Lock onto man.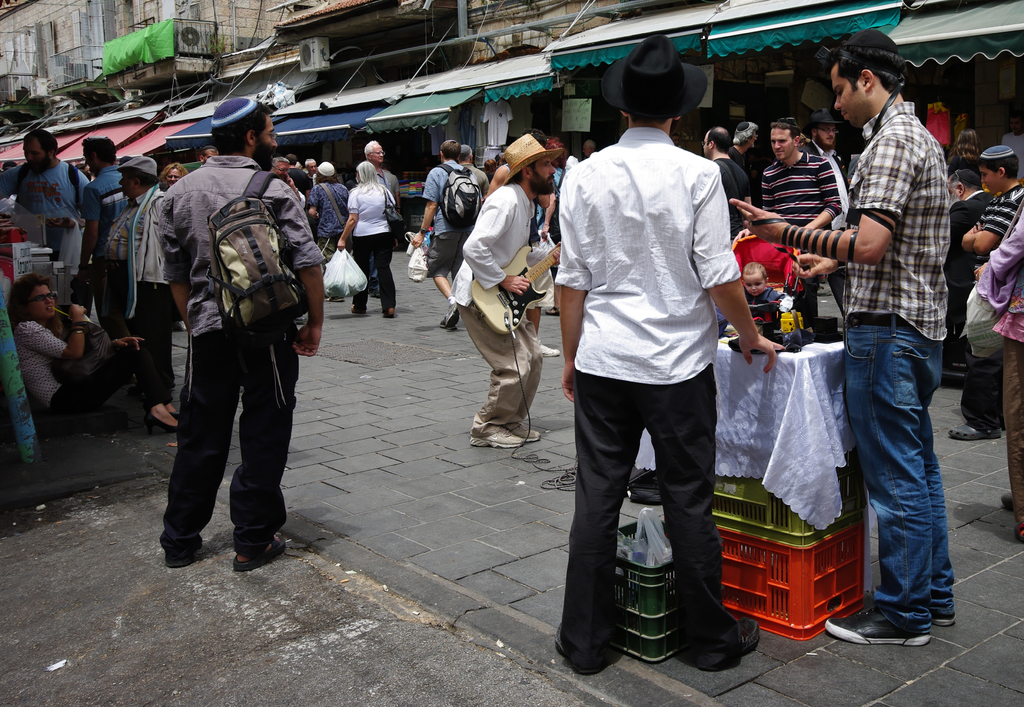
Locked: <box>410,138,478,330</box>.
